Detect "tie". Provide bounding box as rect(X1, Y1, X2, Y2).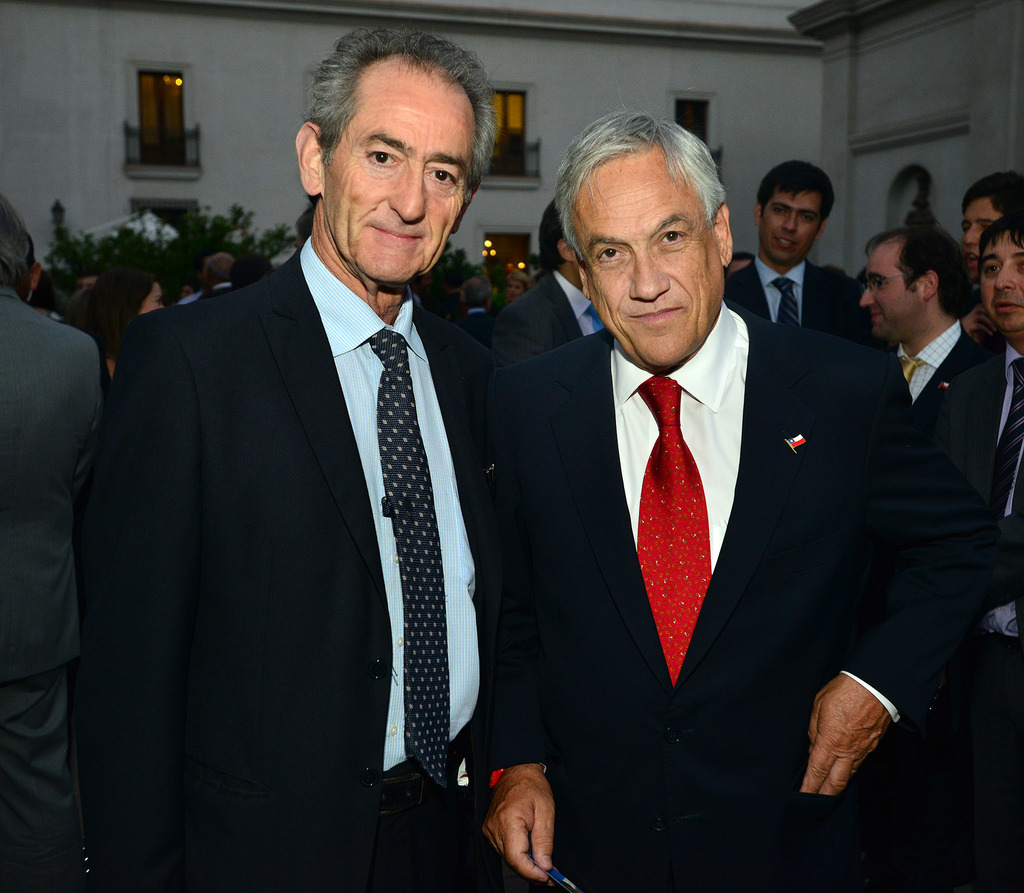
rect(893, 353, 924, 390).
